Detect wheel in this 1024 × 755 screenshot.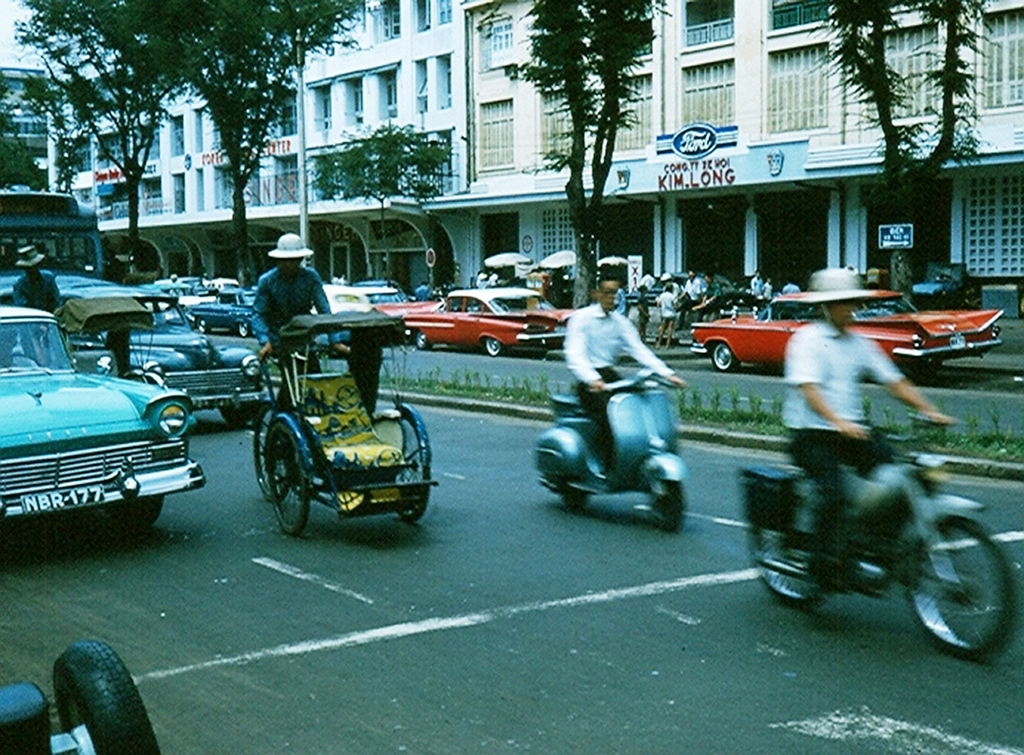
Detection: {"left": 398, "top": 415, "right": 430, "bottom": 521}.
